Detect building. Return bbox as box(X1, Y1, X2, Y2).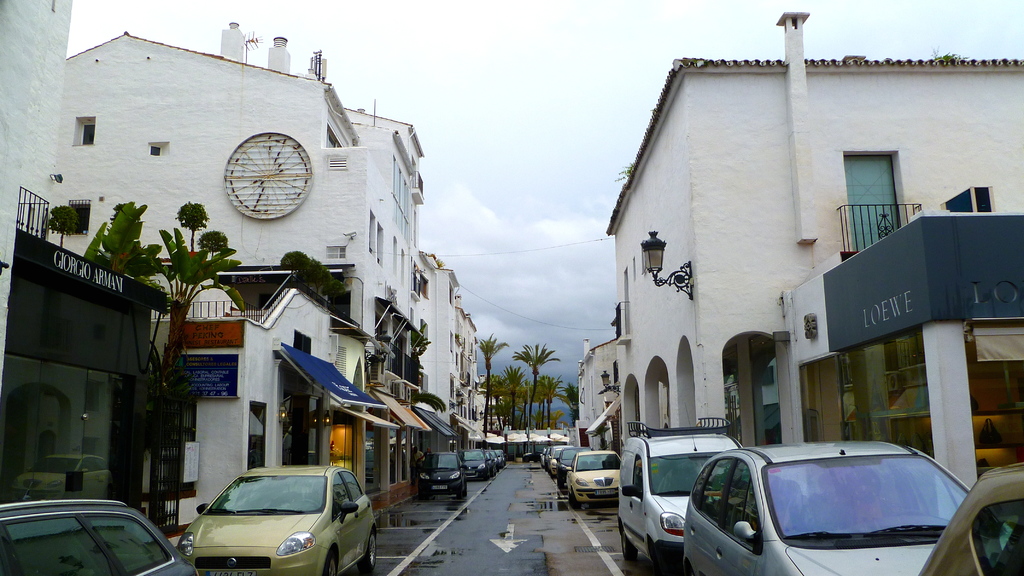
box(613, 54, 1023, 424).
